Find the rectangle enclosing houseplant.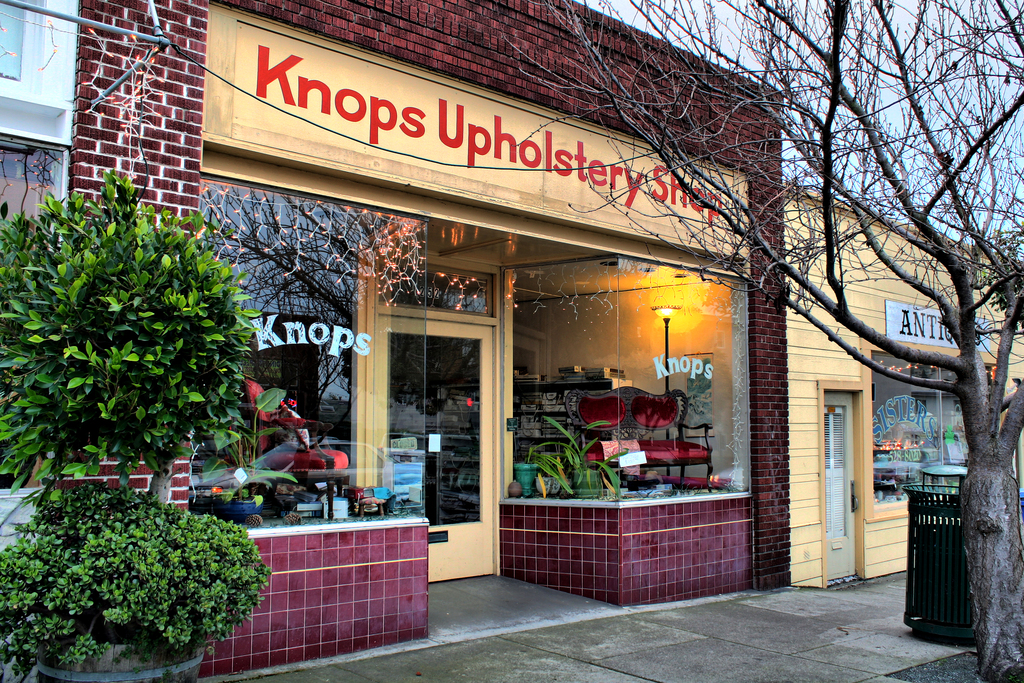
<bbox>0, 168, 267, 497</bbox>.
